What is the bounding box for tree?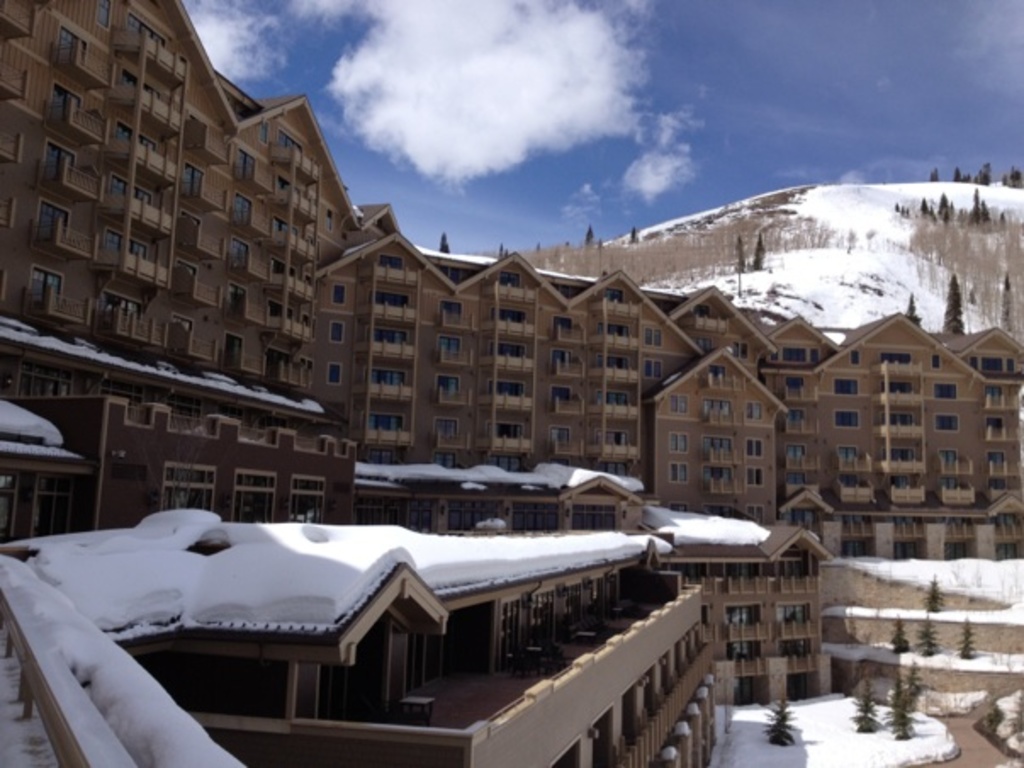
x1=627, y1=223, x2=639, y2=250.
